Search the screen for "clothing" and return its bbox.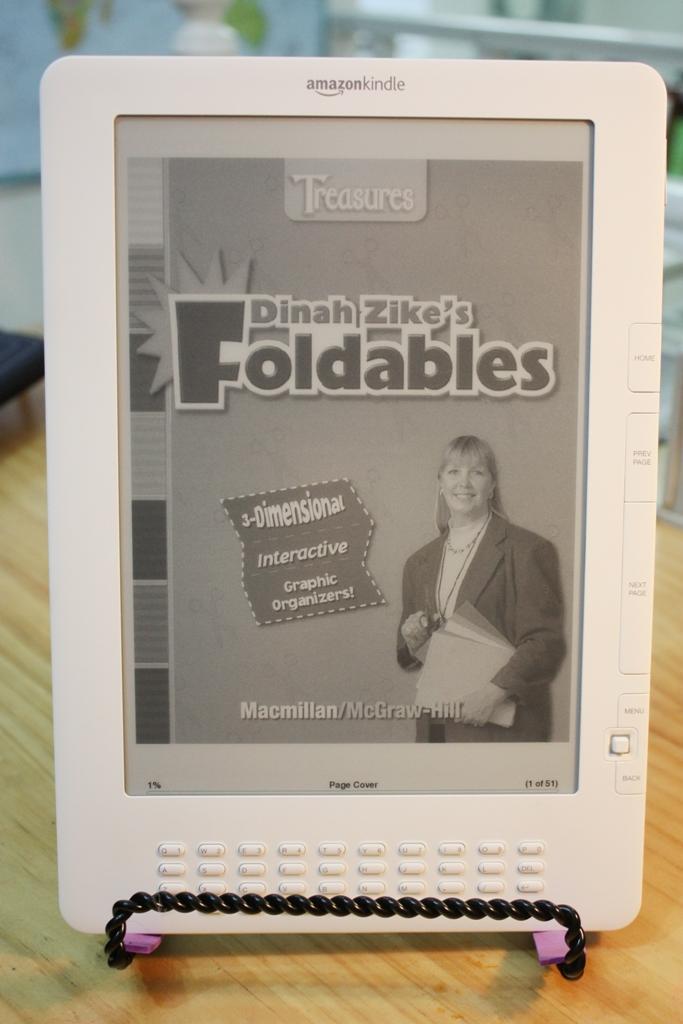
Found: rect(392, 492, 565, 733).
